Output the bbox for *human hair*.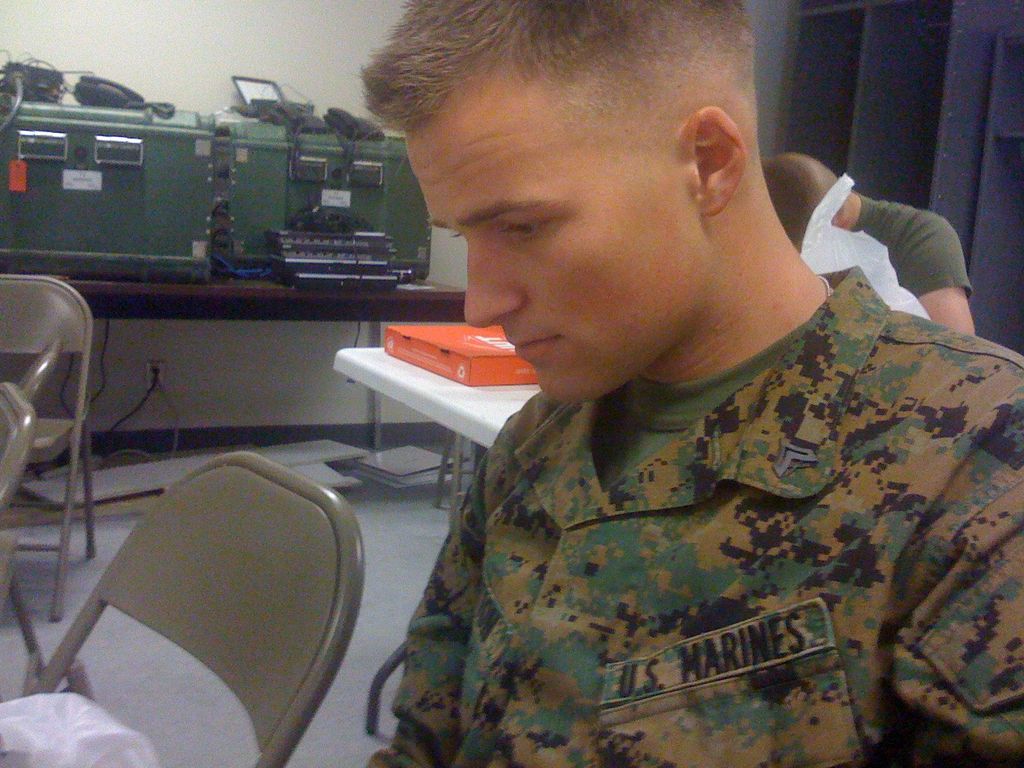
bbox=[378, 26, 787, 217].
